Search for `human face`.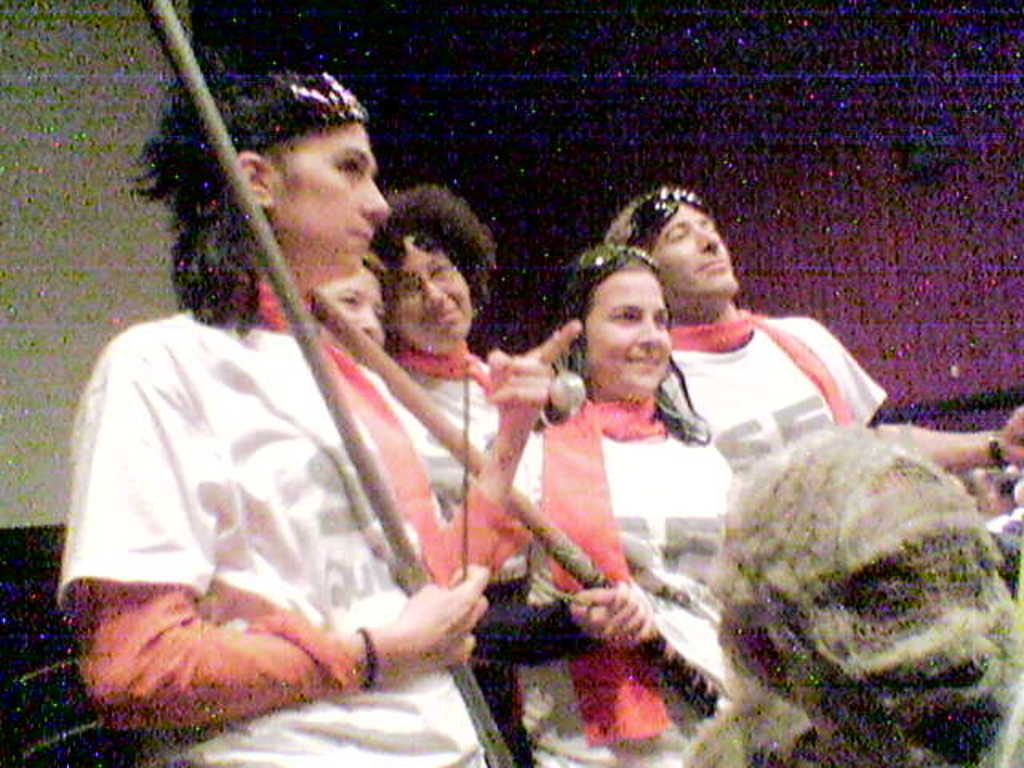
Found at <region>645, 198, 744, 294</region>.
